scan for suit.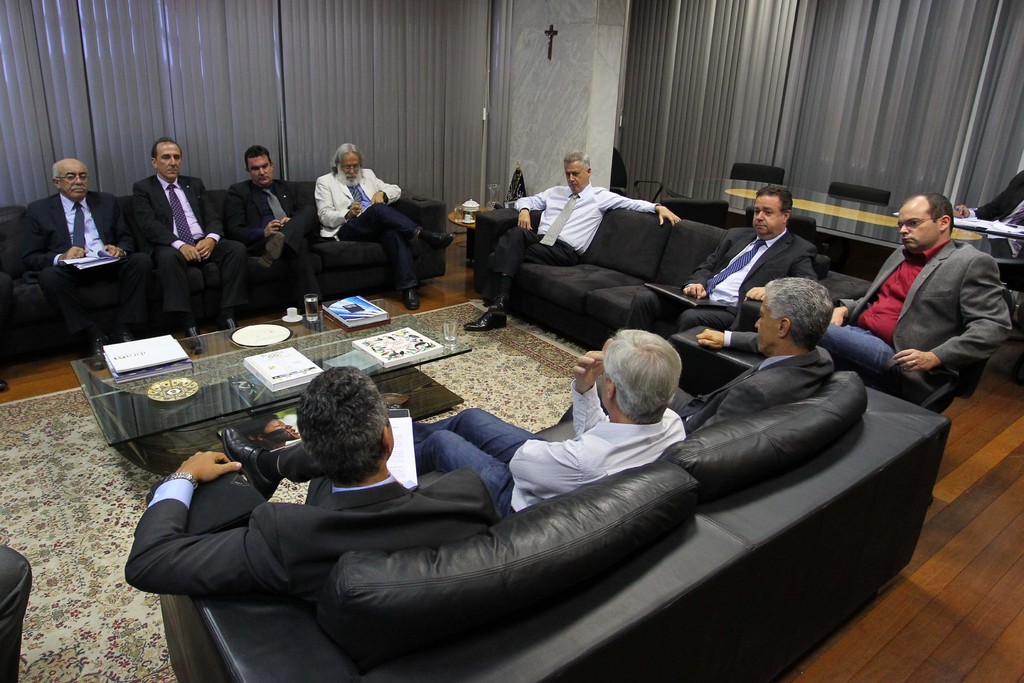
Scan result: region(317, 168, 420, 293).
